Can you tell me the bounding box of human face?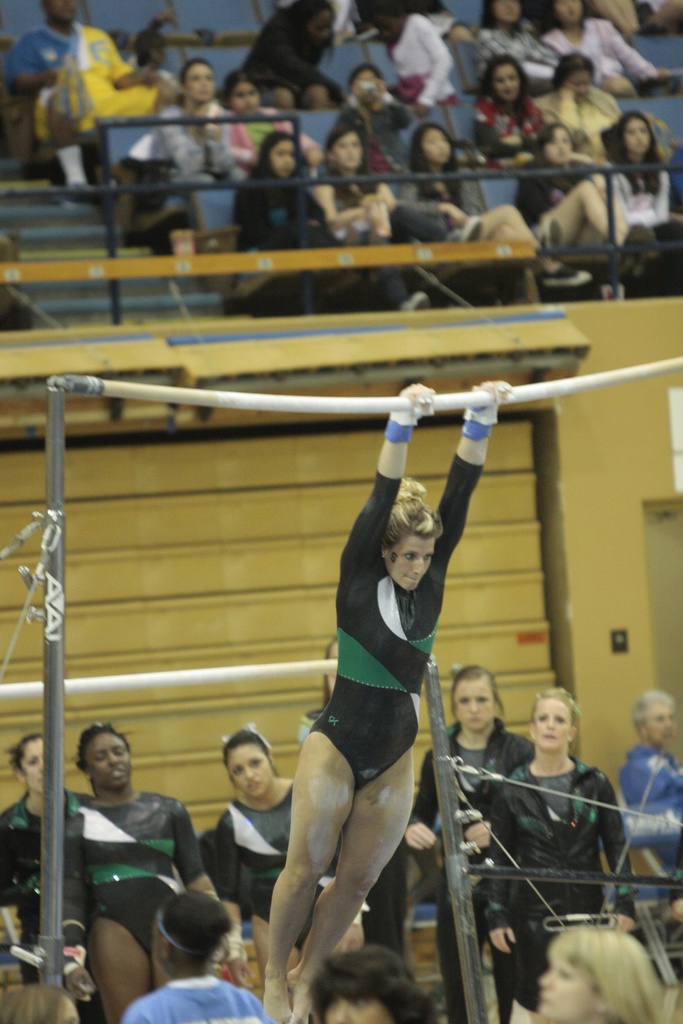
crop(336, 134, 362, 169).
